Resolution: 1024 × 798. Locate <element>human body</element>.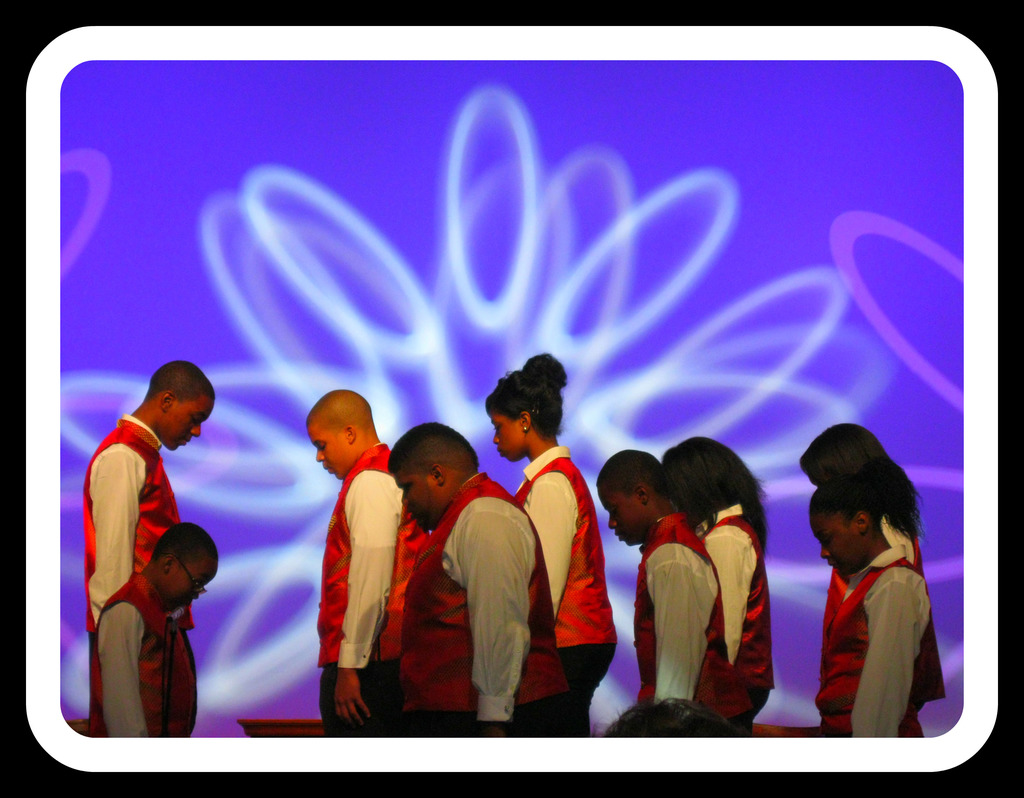
<bbox>694, 495, 776, 739</bbox>.
